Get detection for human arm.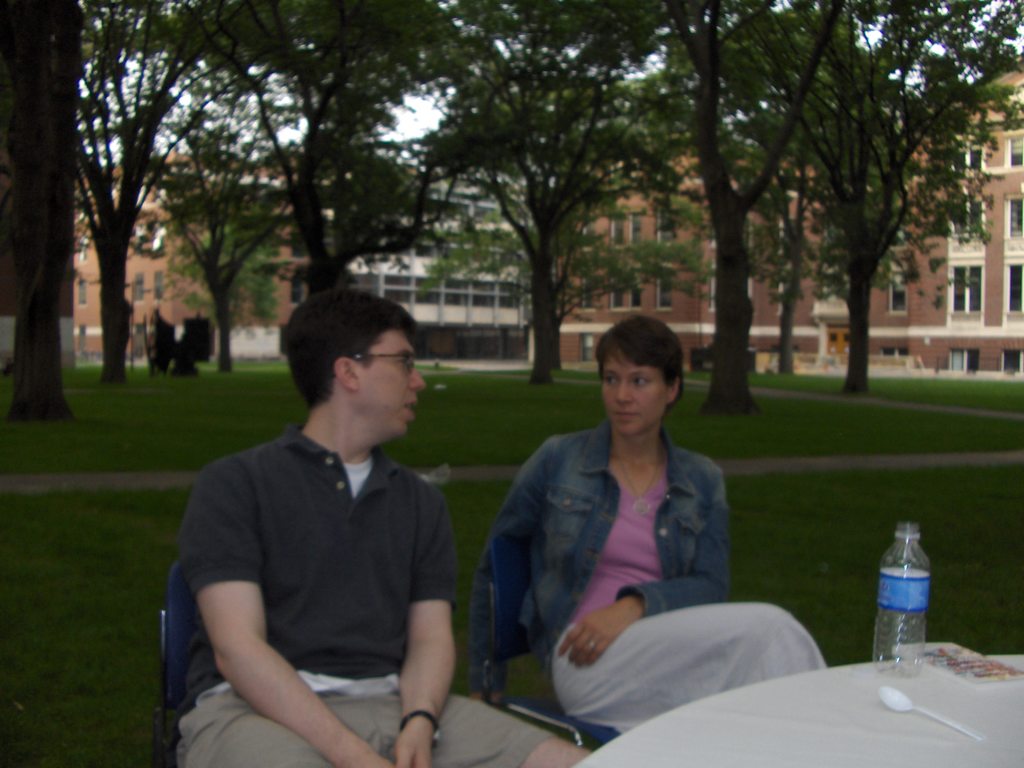
Detection: bbox(548, 459, 737, 675).
